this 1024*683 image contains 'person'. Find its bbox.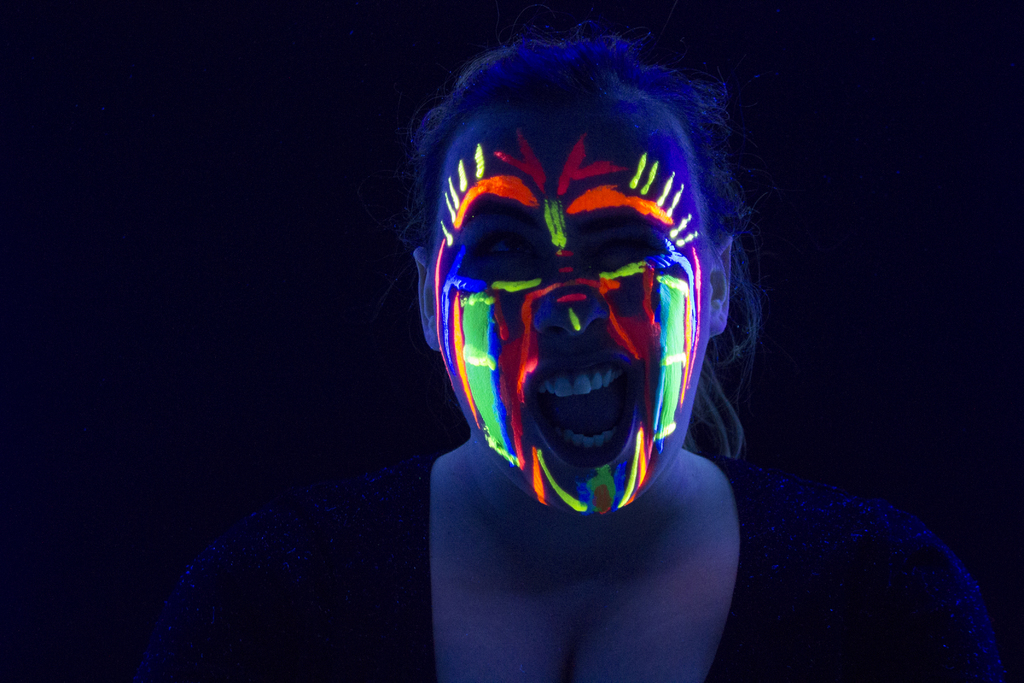
[135, 27, 1009, 682].
